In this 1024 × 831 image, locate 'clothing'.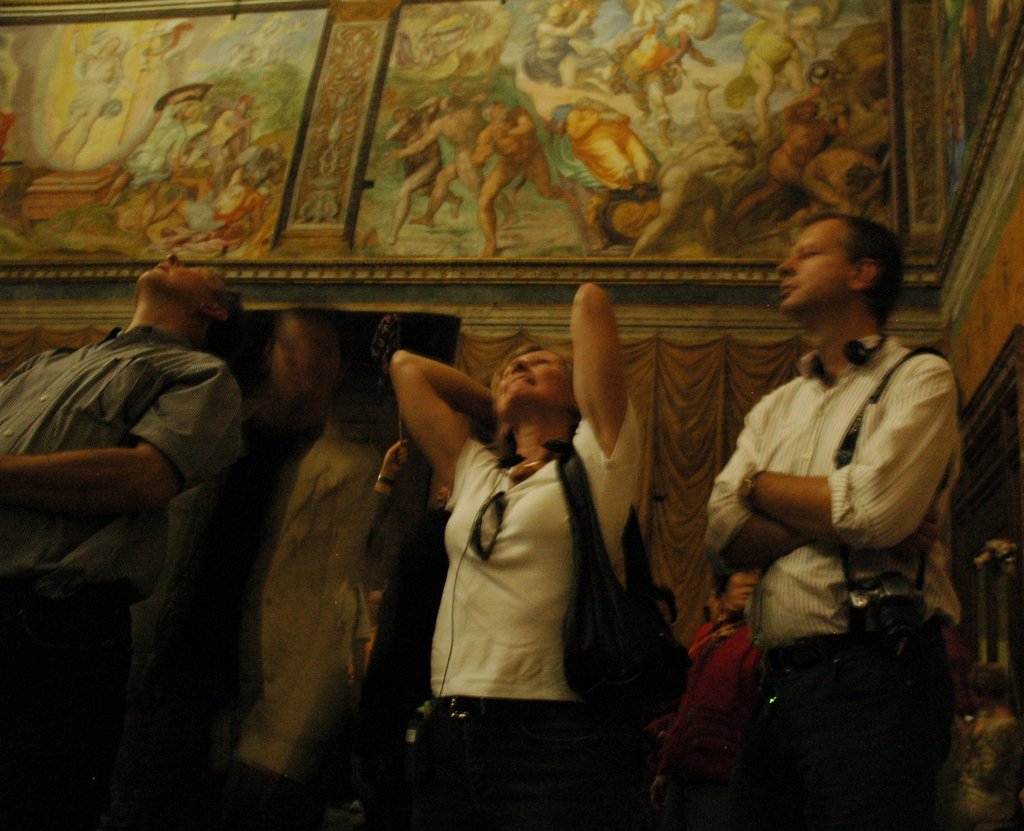
Bounding box: box(0, 320, 249, 830).
